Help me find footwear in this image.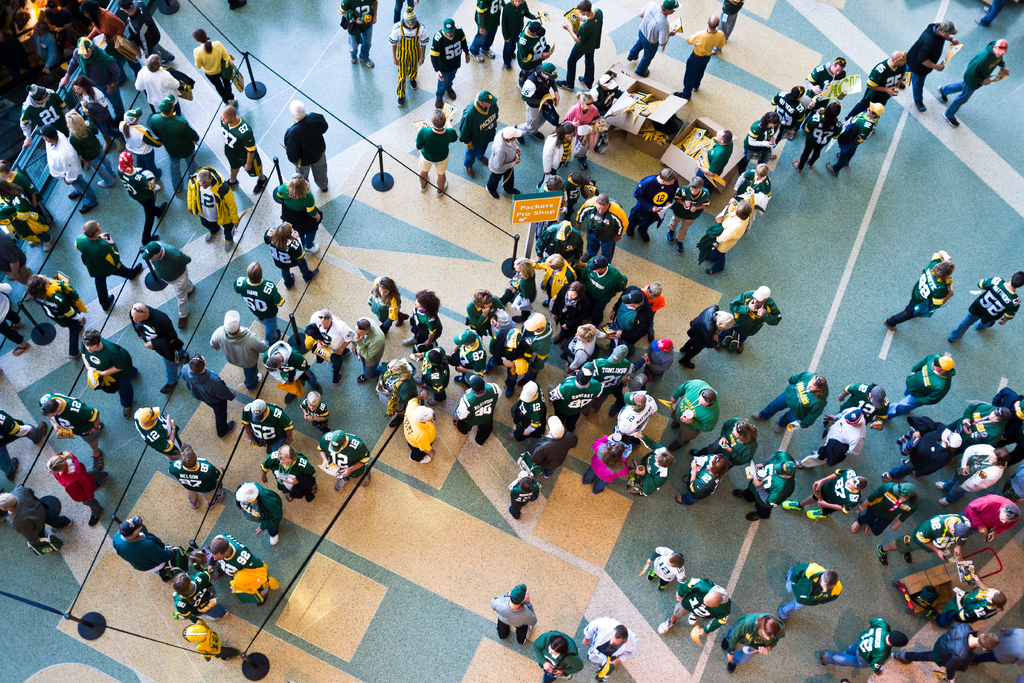
Found it: {"x1": 677, "y1": 495, "x2": 691, "y2": 506}.
